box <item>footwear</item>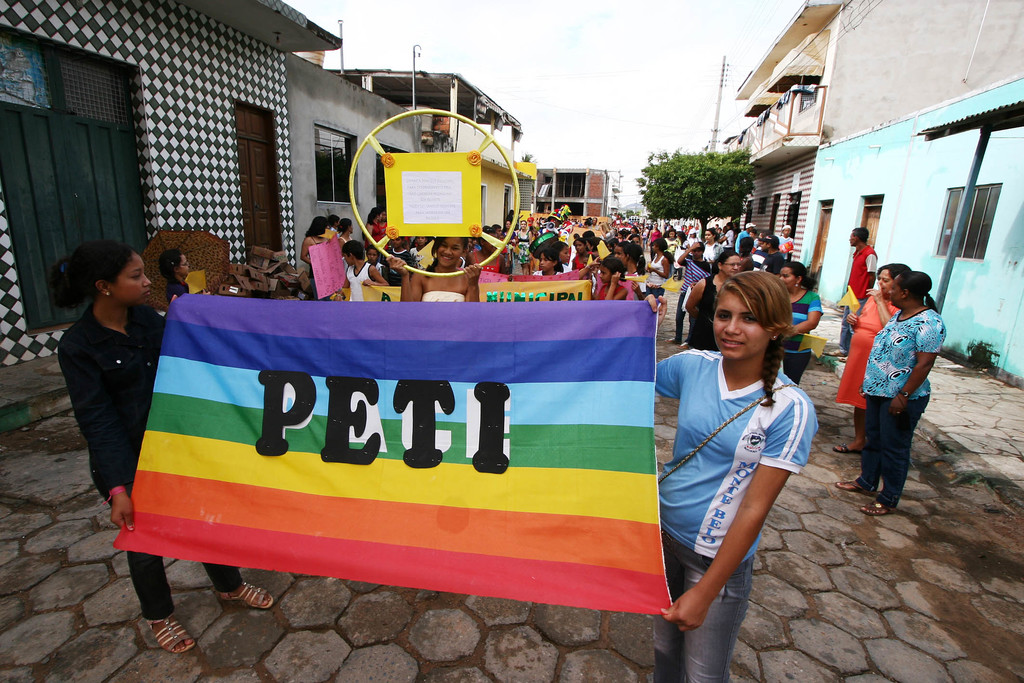
832 475 863 493
